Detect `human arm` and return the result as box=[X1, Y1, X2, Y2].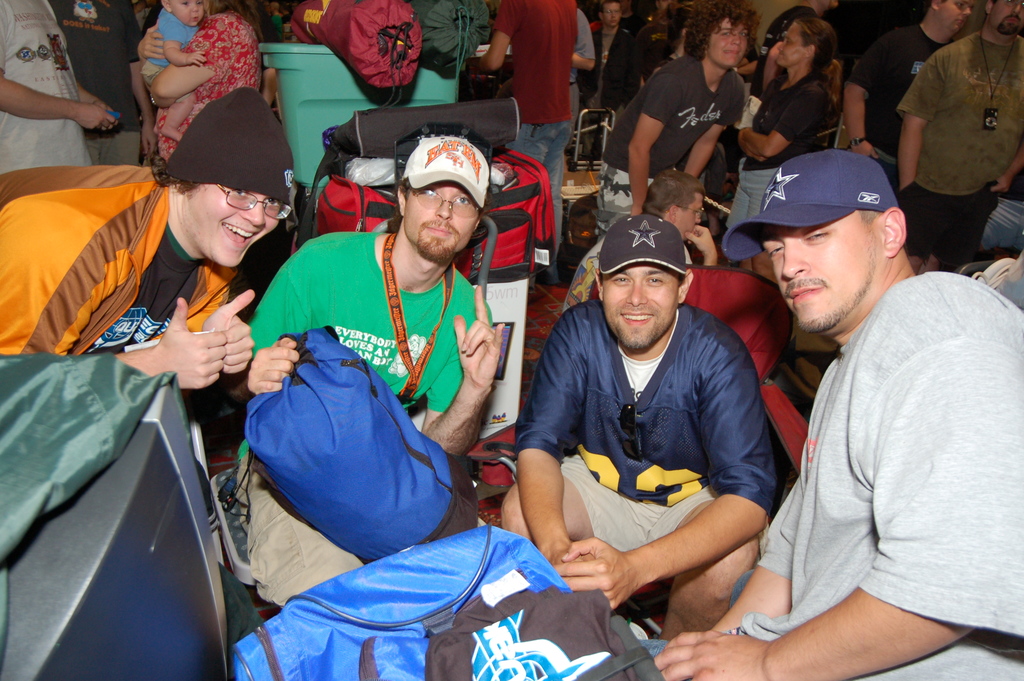
box=[0, 204, 217, 405].
